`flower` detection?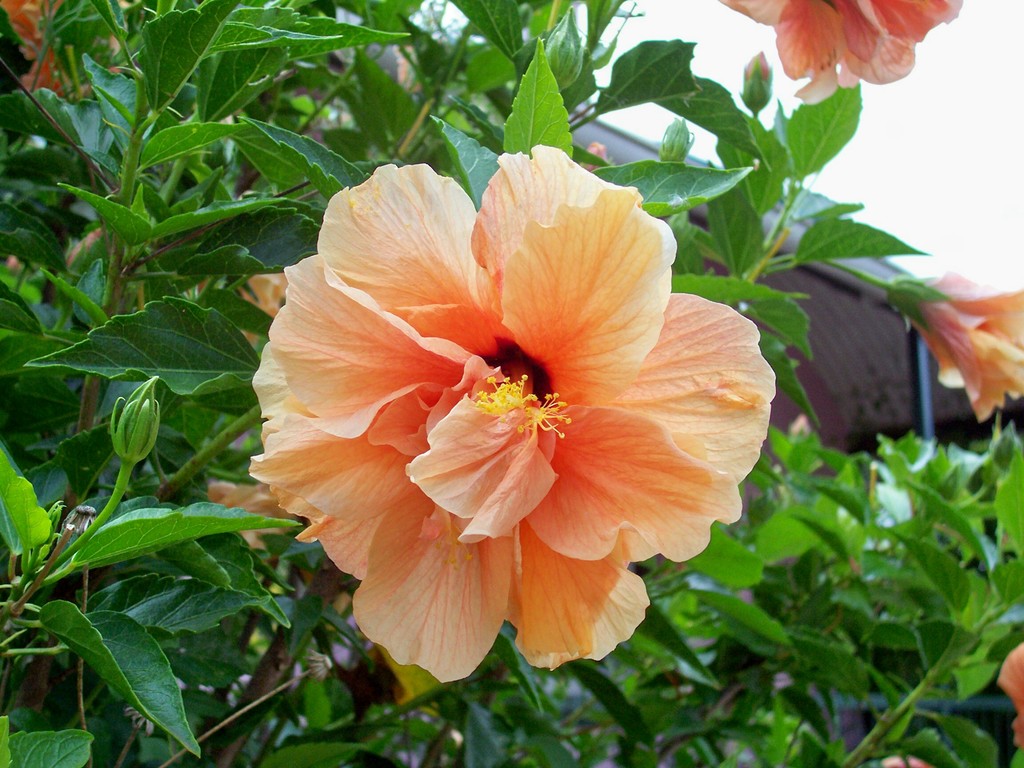
crop(881, 754, 927, 767)
